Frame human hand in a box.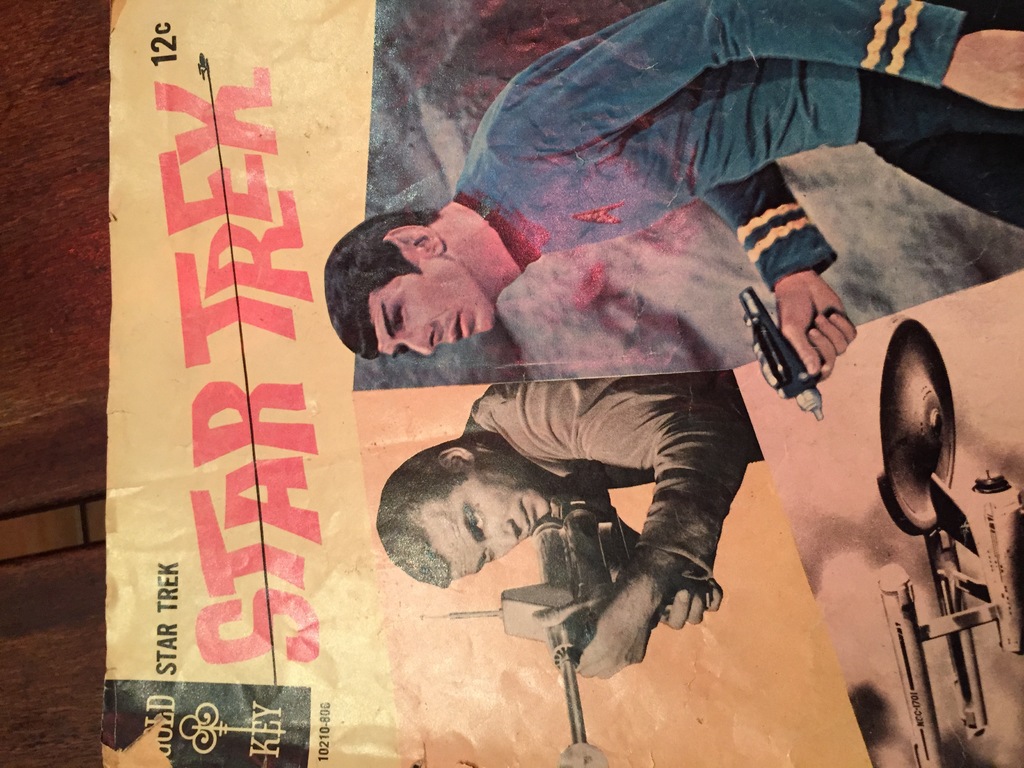
rect(652, 572, 724, 631).
